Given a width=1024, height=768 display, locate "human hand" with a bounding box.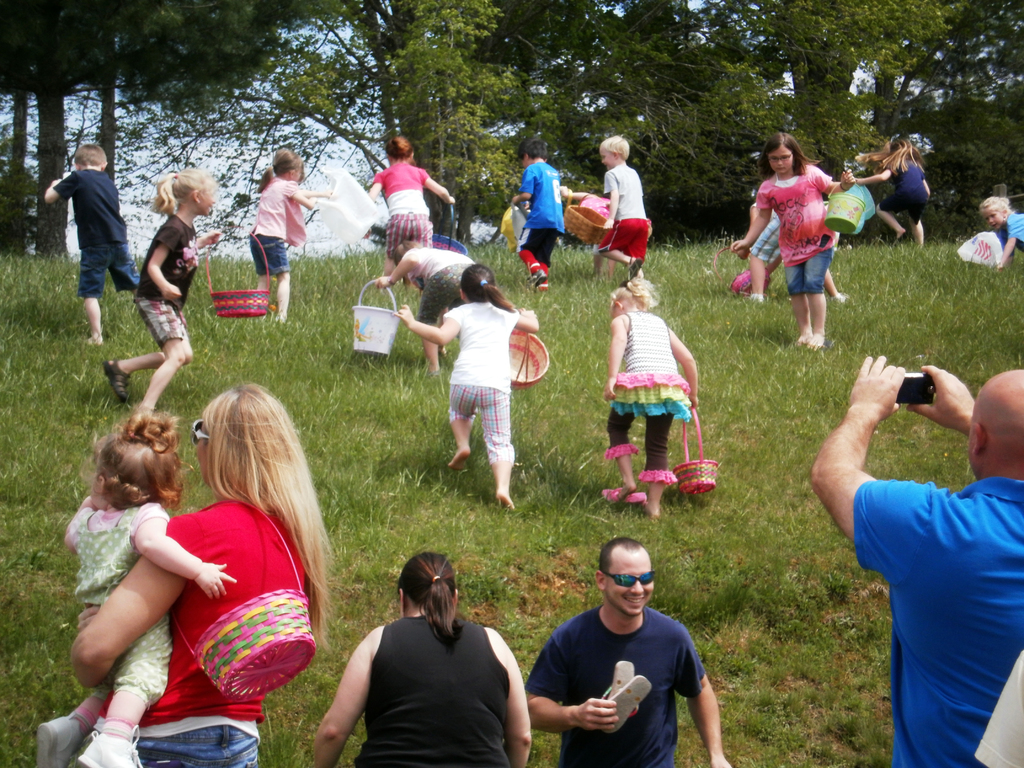
Located: rect(838, 166, 856, 192).
